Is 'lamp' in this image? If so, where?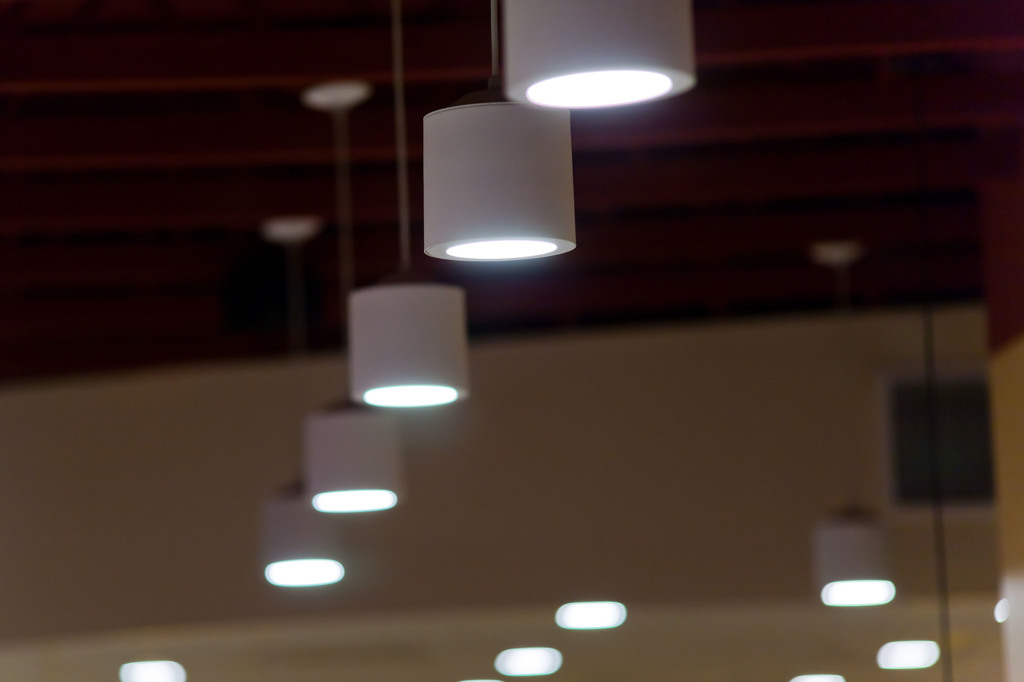
Yes, at [299, 78, 414, 519].
